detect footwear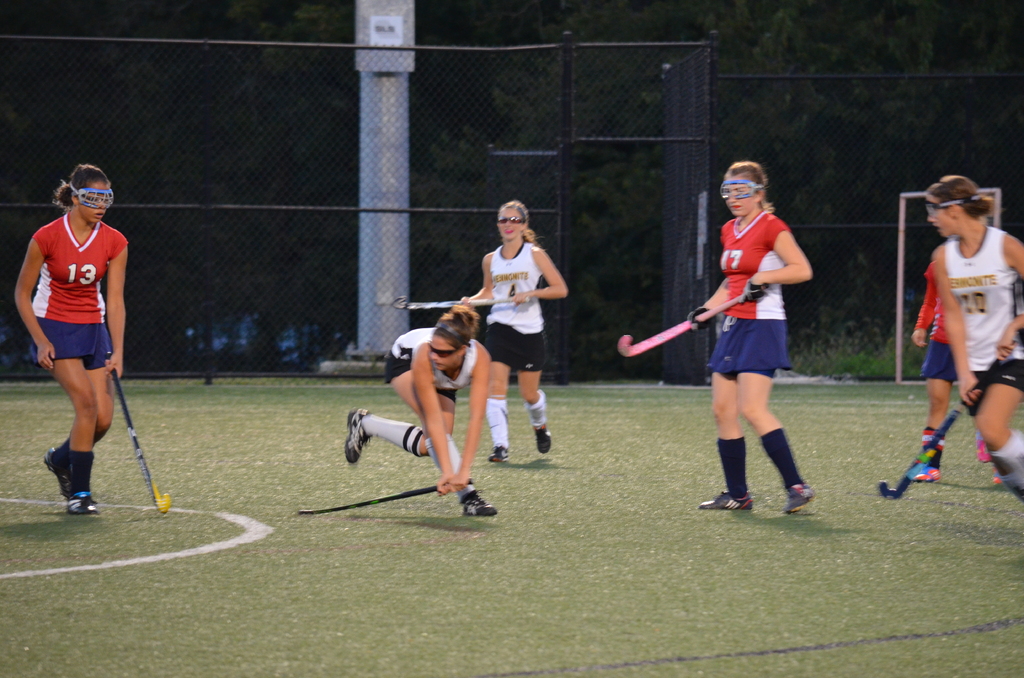
select_region(33, 441, 91, 512)
